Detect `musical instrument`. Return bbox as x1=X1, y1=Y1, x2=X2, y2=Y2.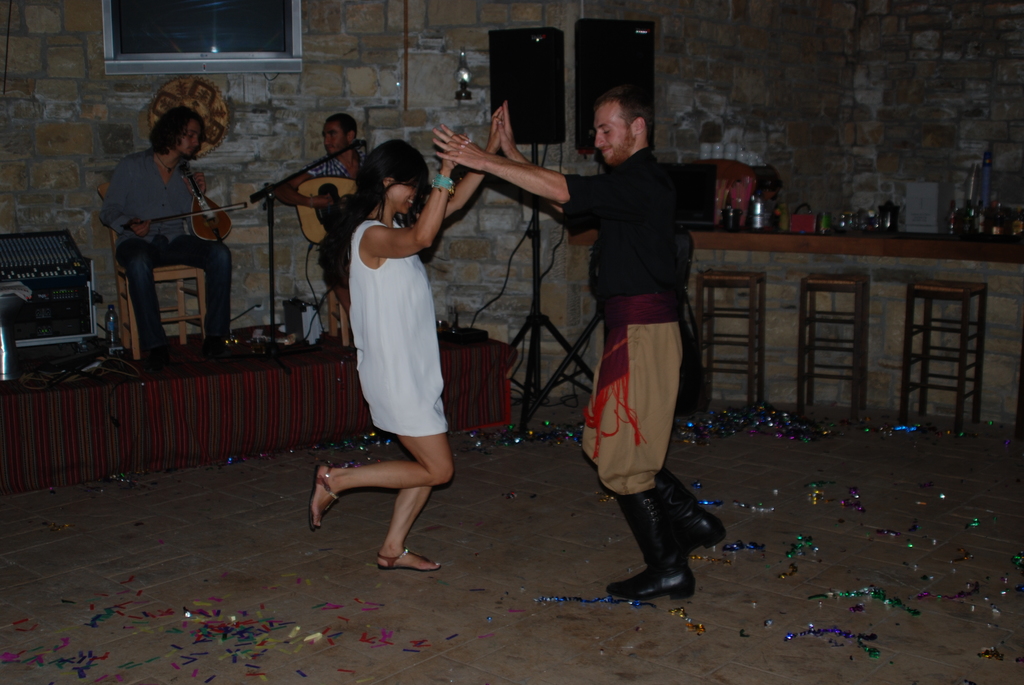
x1=188, y1=162, x2=235, y2=241.
